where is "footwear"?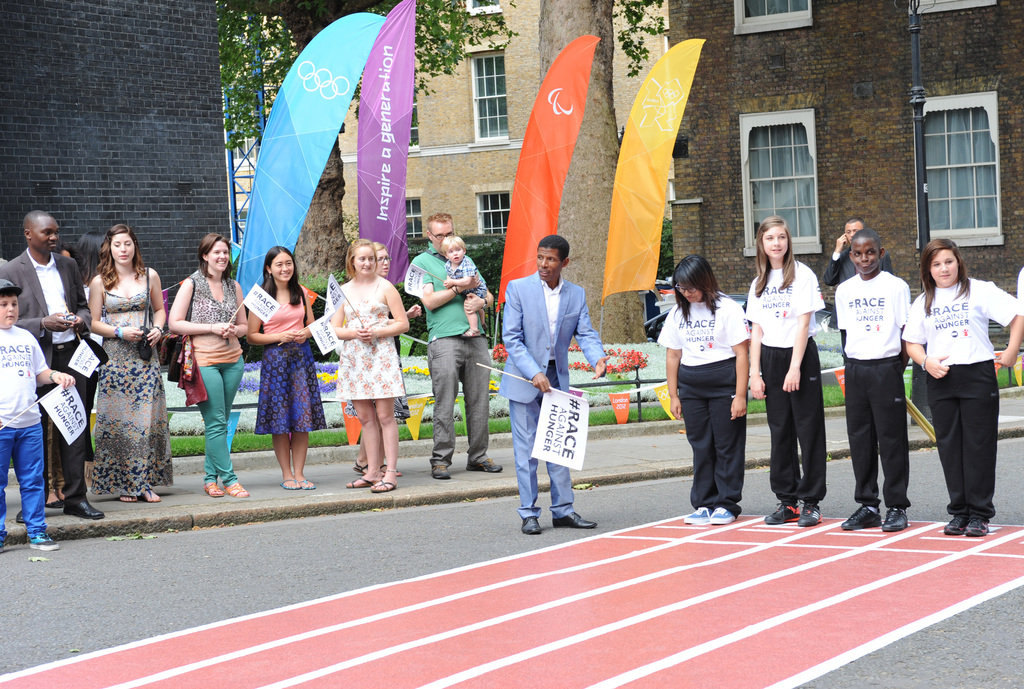
Rect(945, 517, 971, 534).
